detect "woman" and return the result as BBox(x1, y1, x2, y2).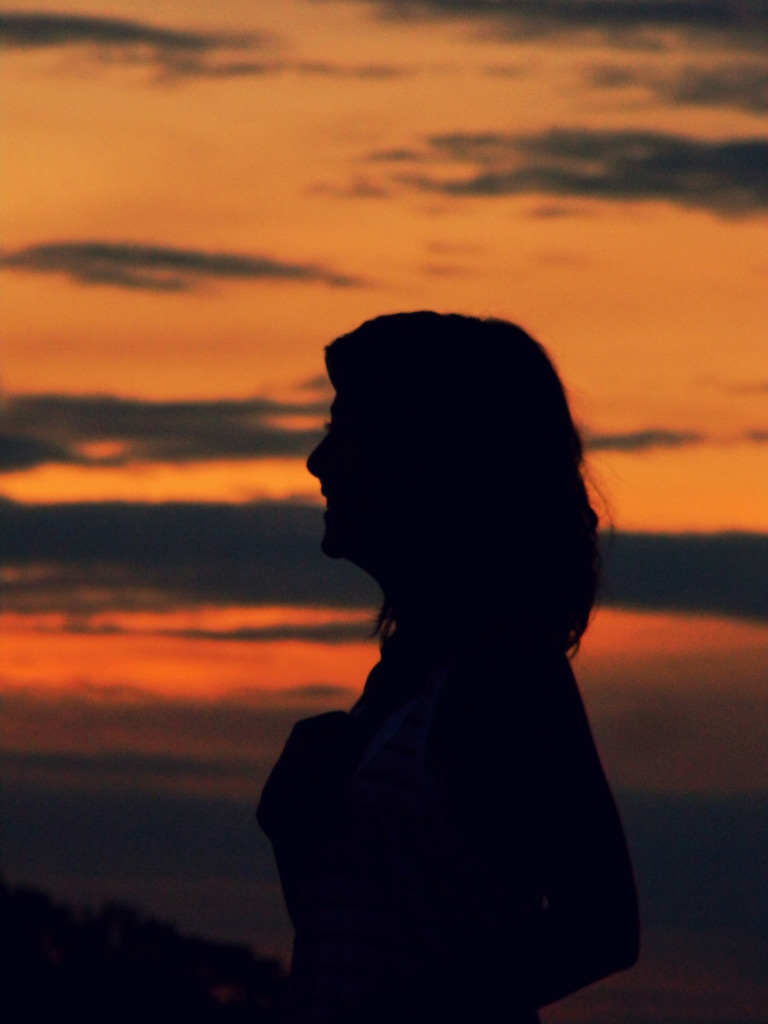
BBox(221, 246, 666, 997).
